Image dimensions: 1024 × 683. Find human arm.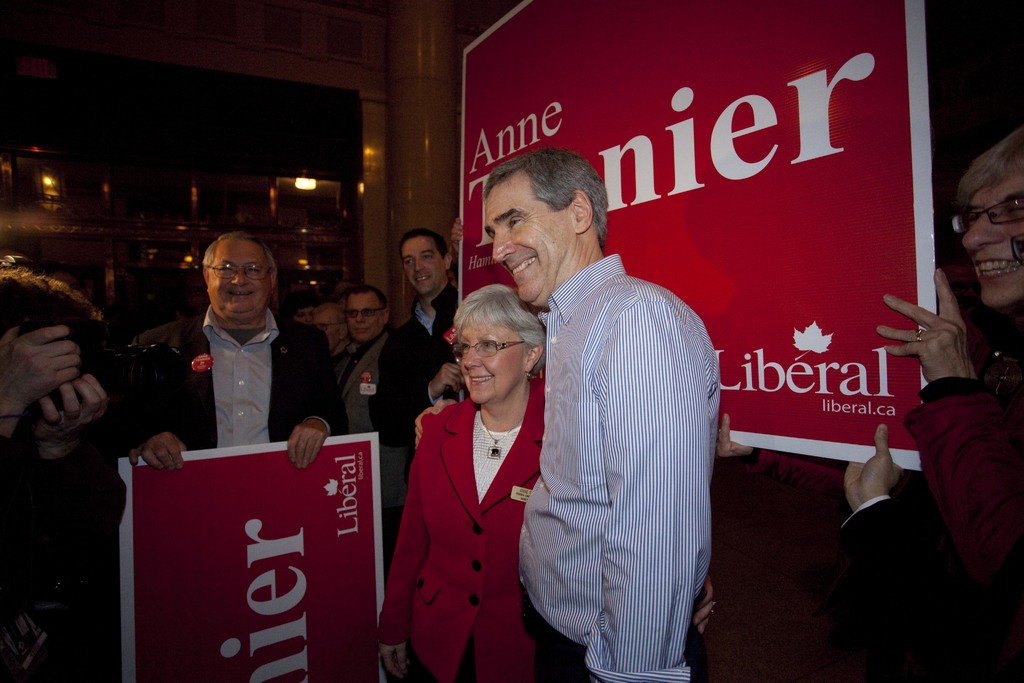
580 300 711 680.
